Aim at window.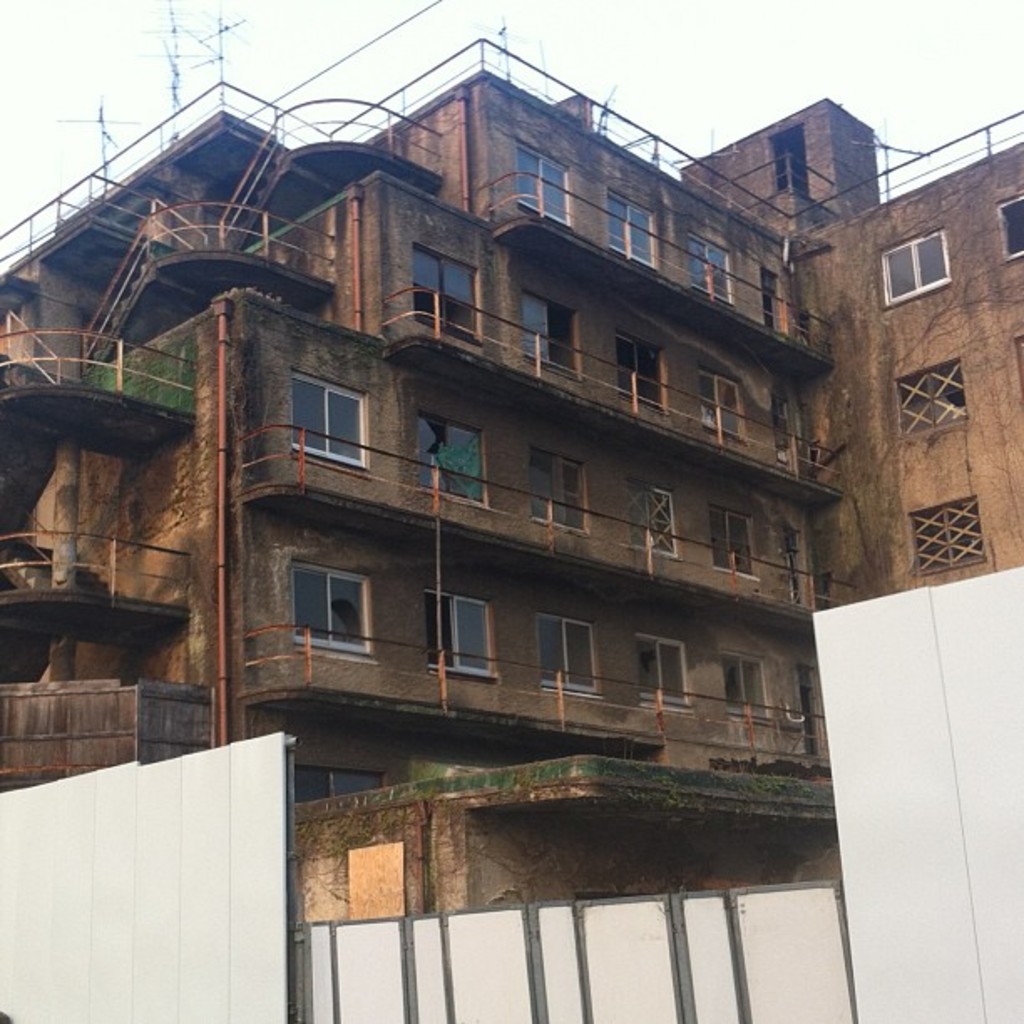
Aimed at {"left": 693, "top": 243, "right": 730, "bottom": 298}.
